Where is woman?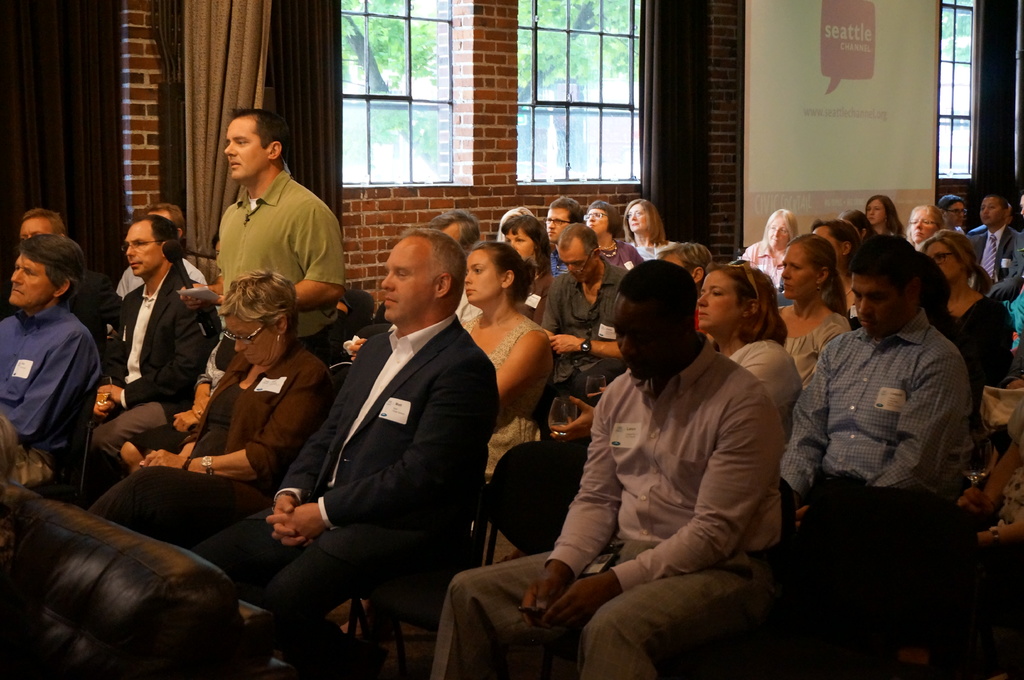
box(808, 214, 860, 324).
